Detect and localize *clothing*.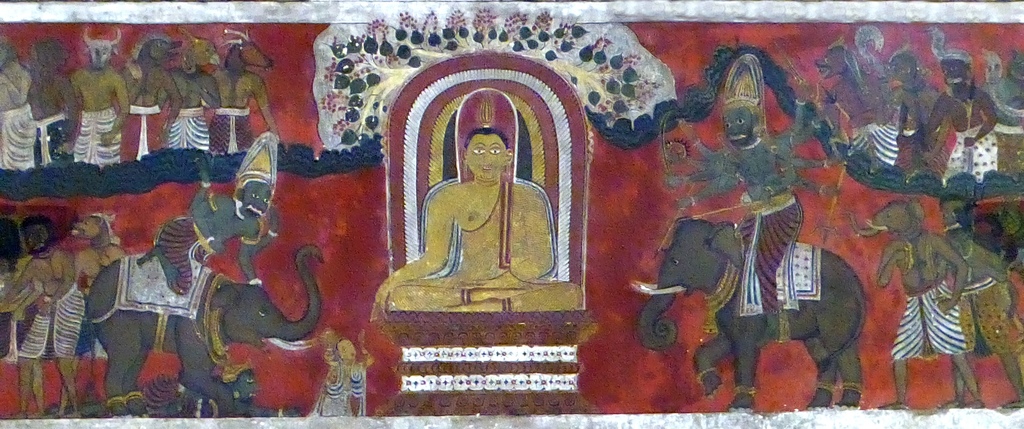
Localized at box=[897, 122, 945, 178].
